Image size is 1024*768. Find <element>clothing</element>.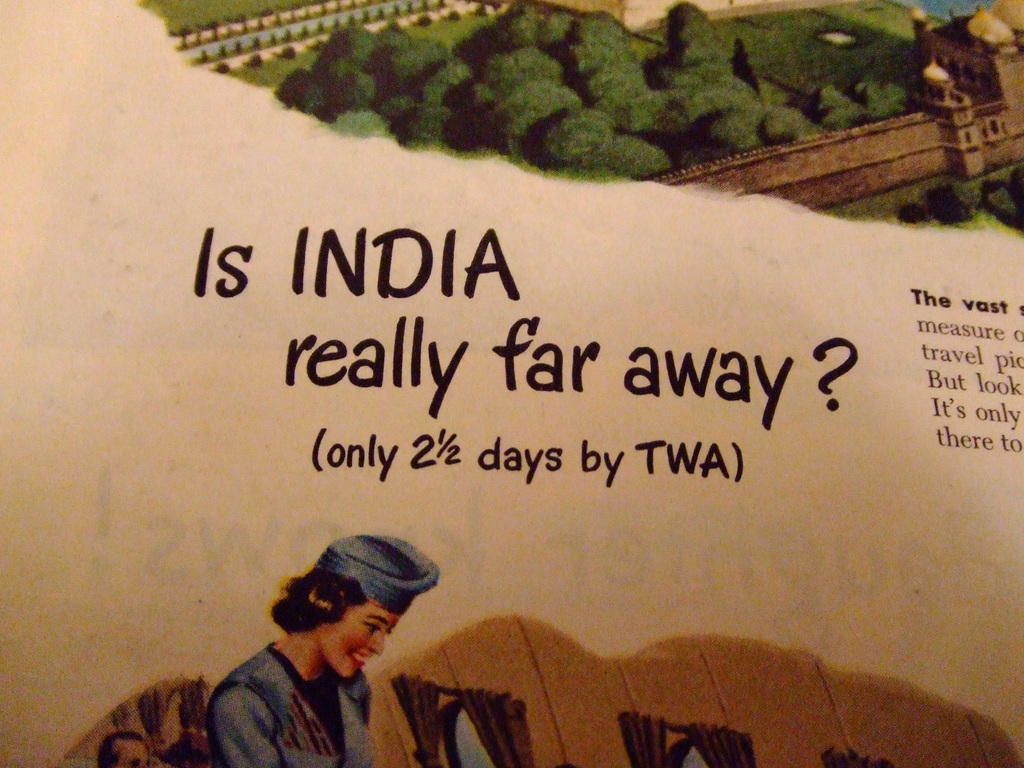
(left=195, top=642, right=411, bottom=767).
